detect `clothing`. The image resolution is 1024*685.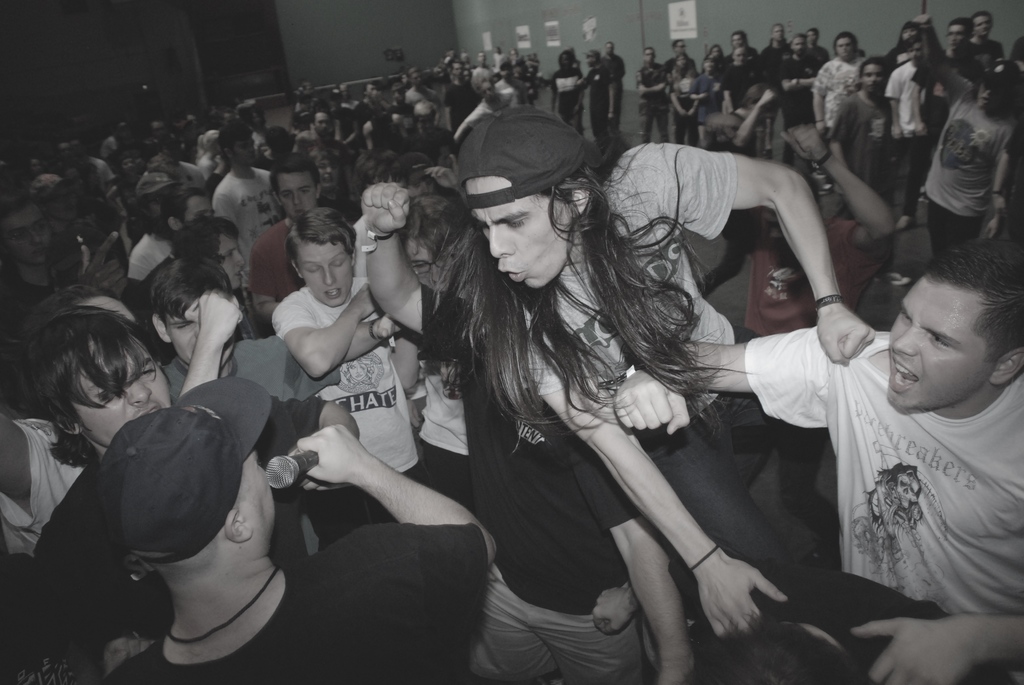
bbox=[521, 70, 547, 114].
